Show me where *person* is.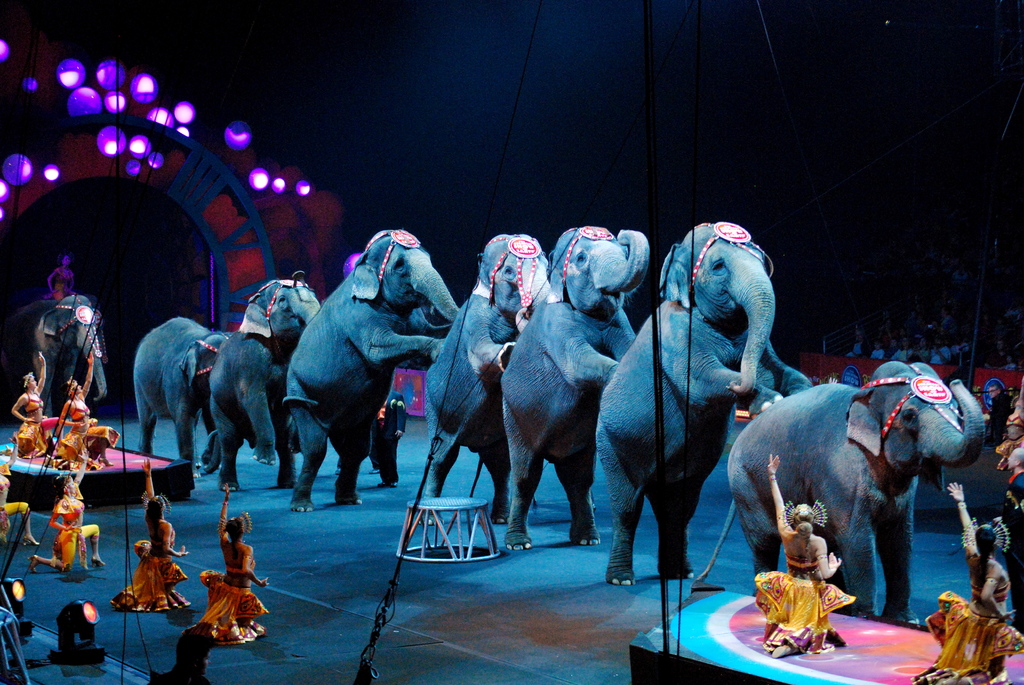
*person* is at (49,351,120,472).
